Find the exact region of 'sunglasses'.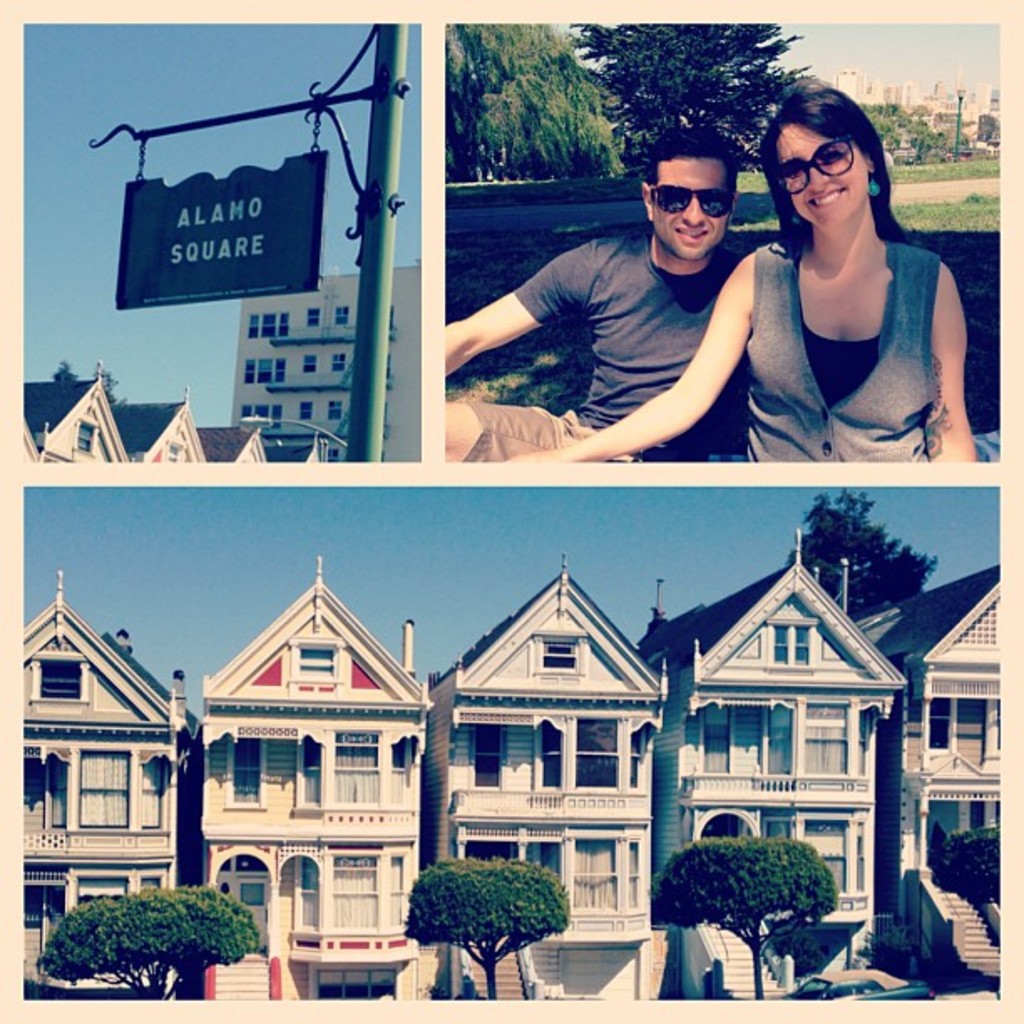
Exact region: 641, 182, 730, 221.
